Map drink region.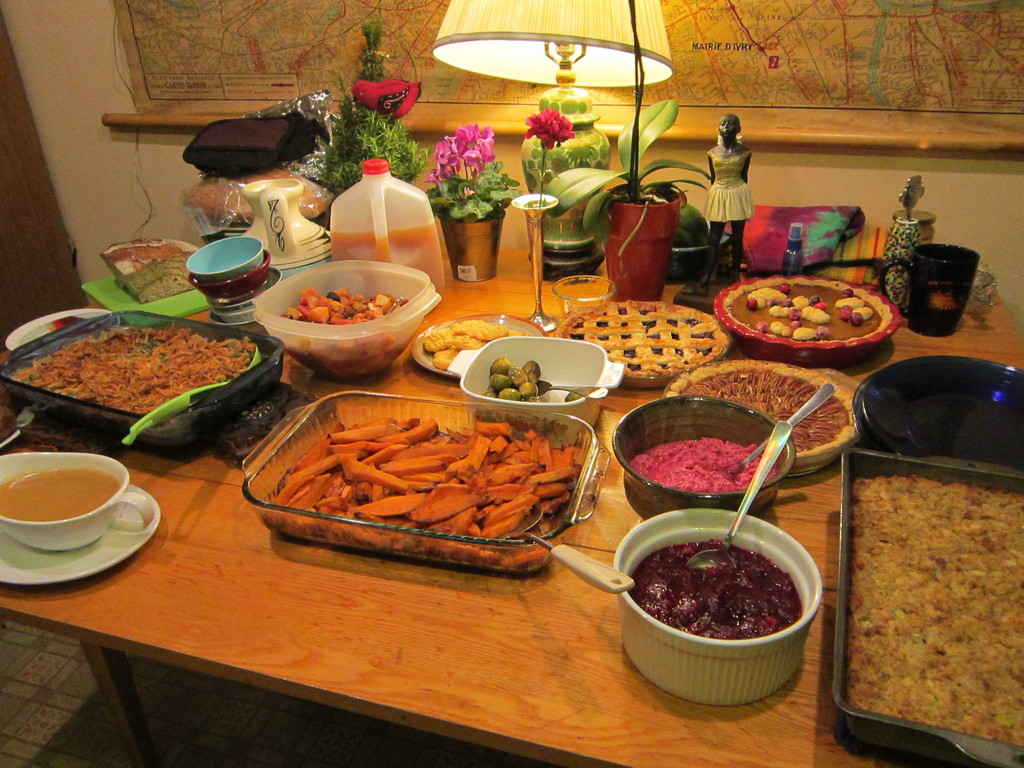
Mapped to bbox=(332, 218, 445, 290).
